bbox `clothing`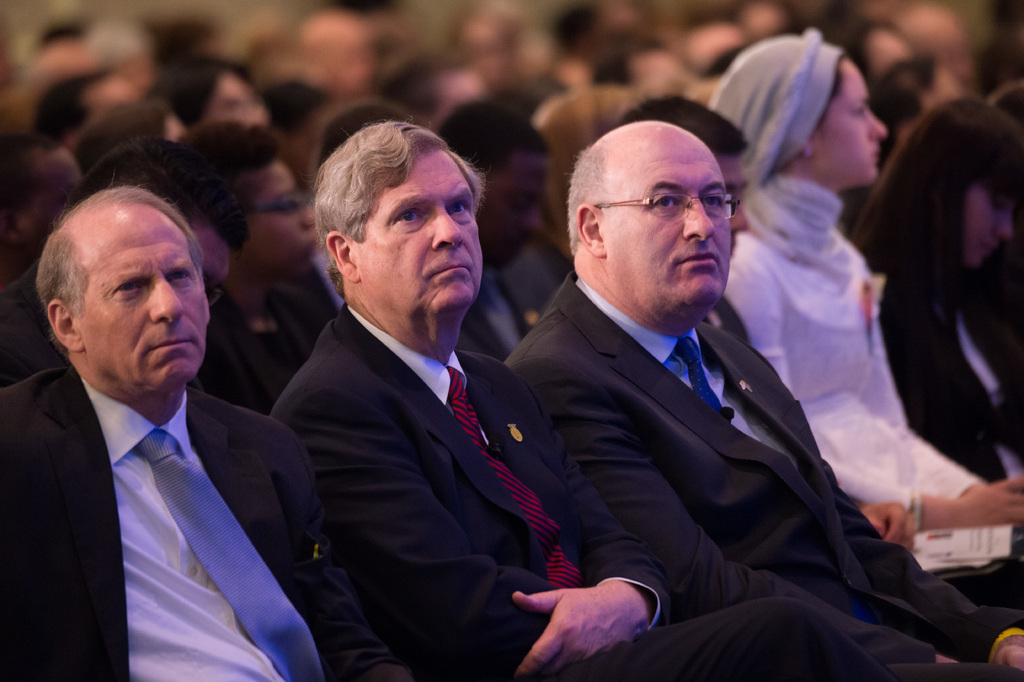
(717, 175, 983, 527)
